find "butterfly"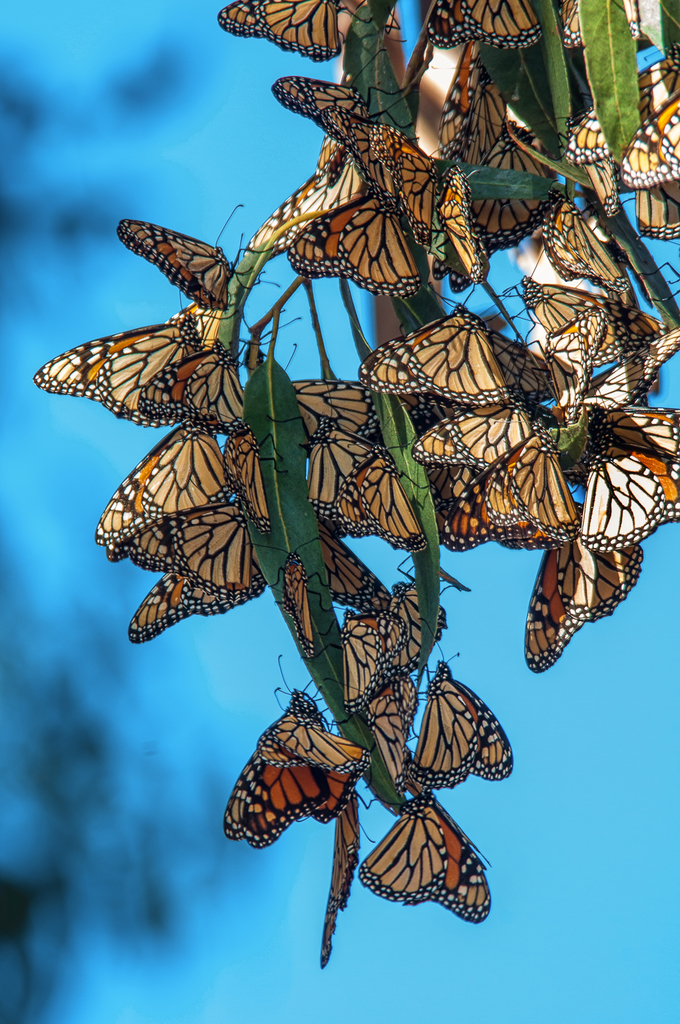
region(99, 417, 226, 550)
